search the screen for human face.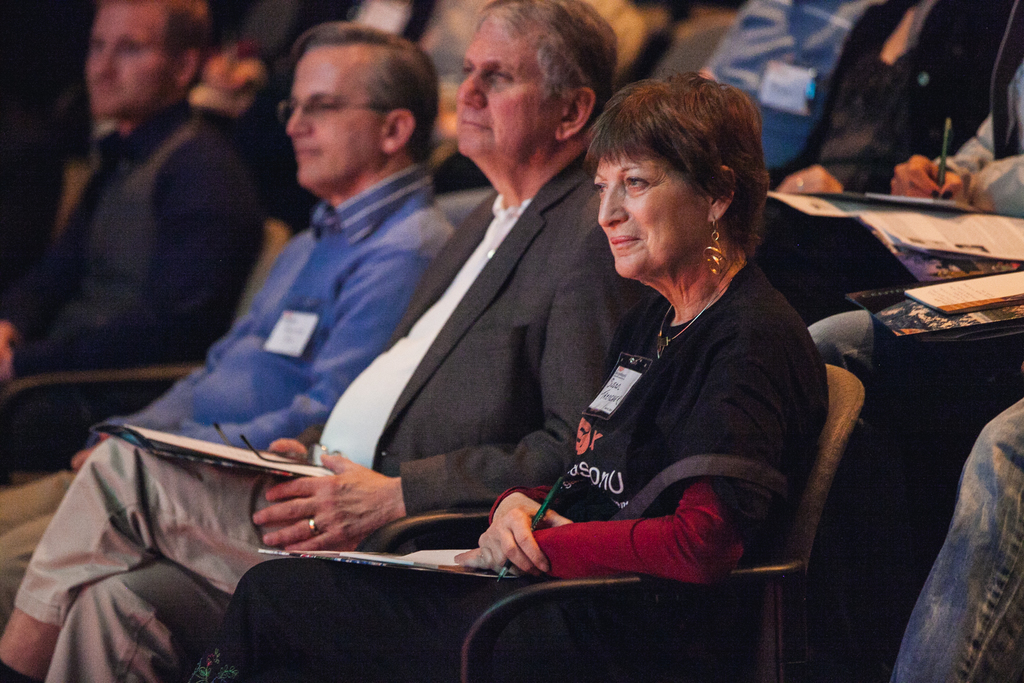
Found at box=[289, 46, 382, 190].
